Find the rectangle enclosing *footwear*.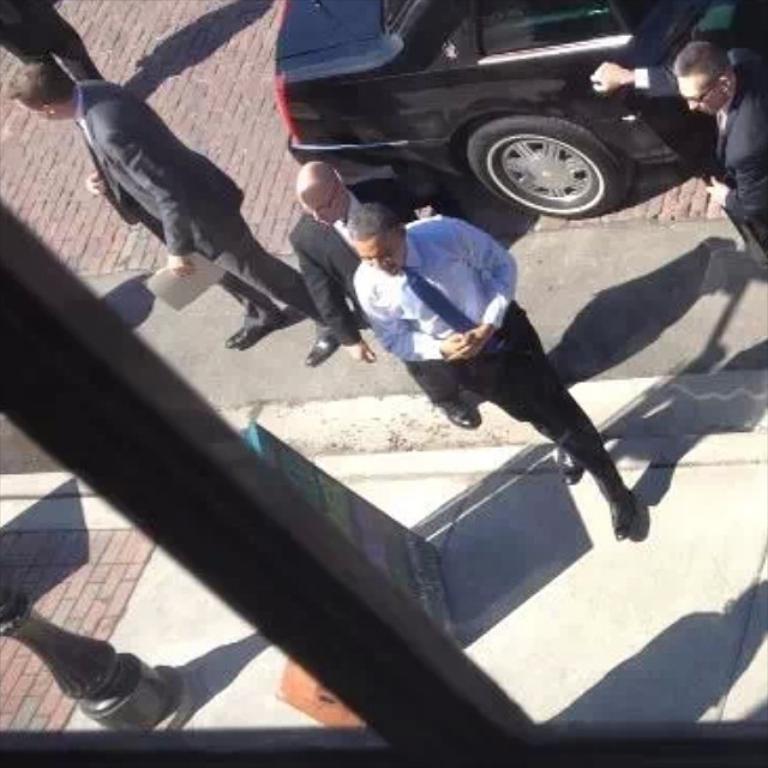
l=437, t=397, r=485, b=432.
